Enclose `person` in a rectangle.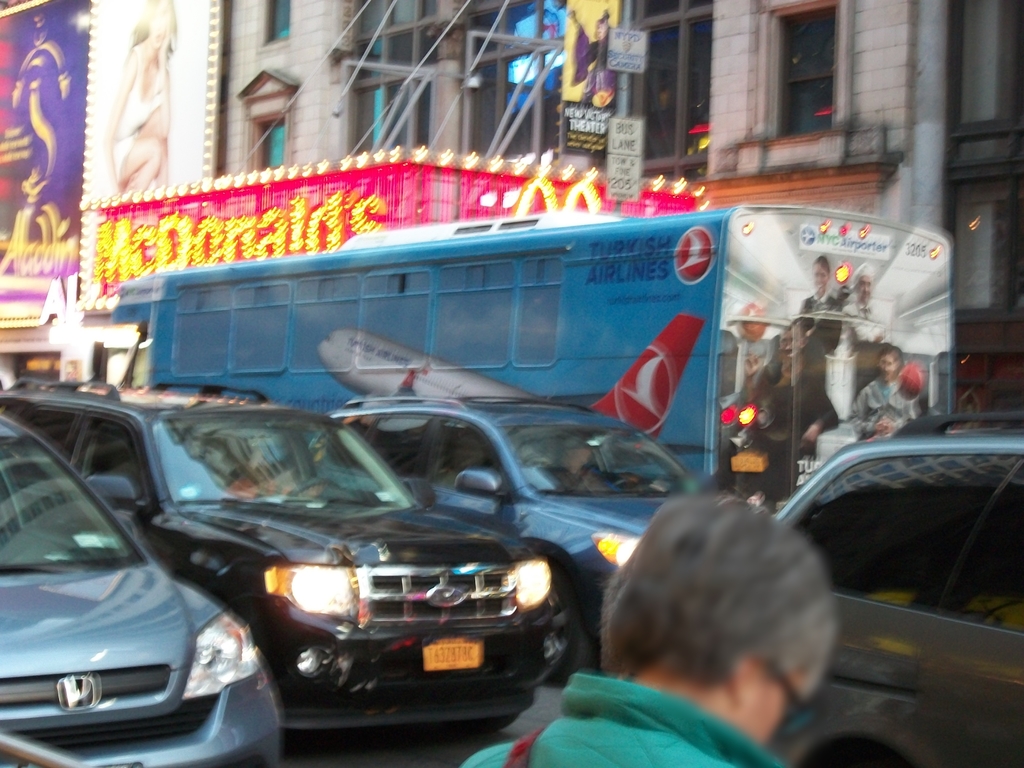
pyautogui.locateOnScreen(851, 347, 924, 442).
